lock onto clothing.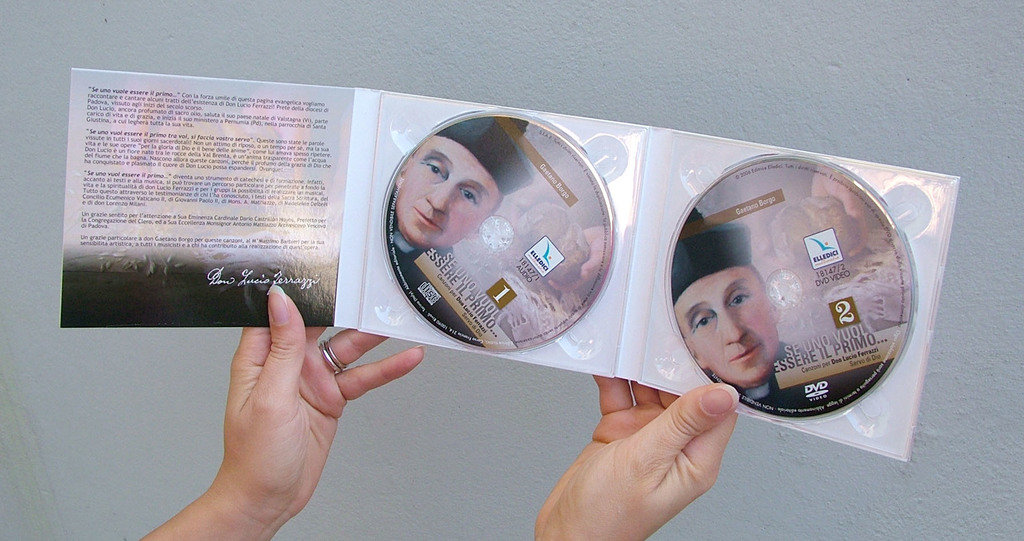
Locked: box=[727, 345, 877, 430].
